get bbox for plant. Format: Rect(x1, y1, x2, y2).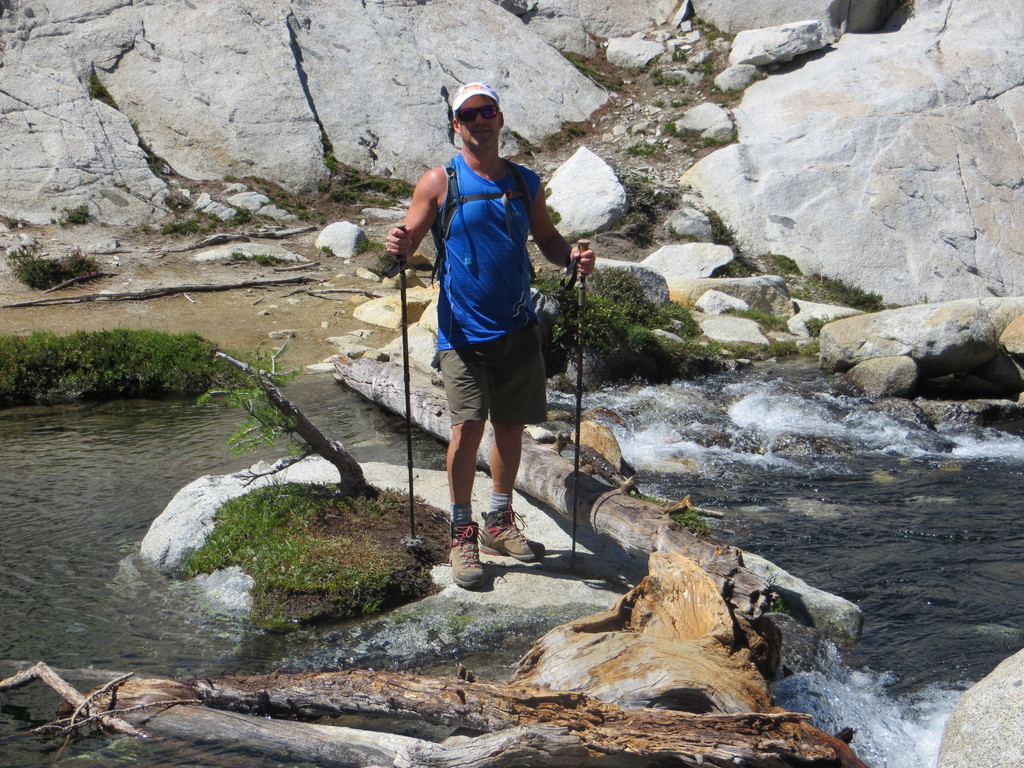
Rect(564, 124, 587, 134).
